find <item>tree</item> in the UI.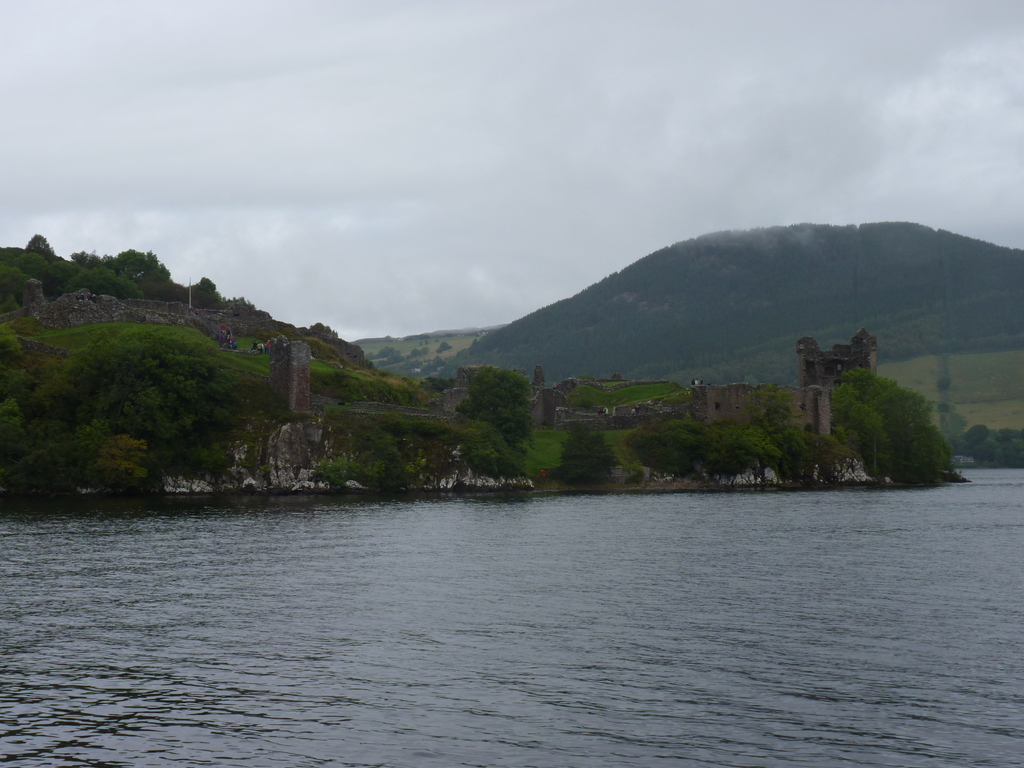
UI element at [452,367,552,459].
